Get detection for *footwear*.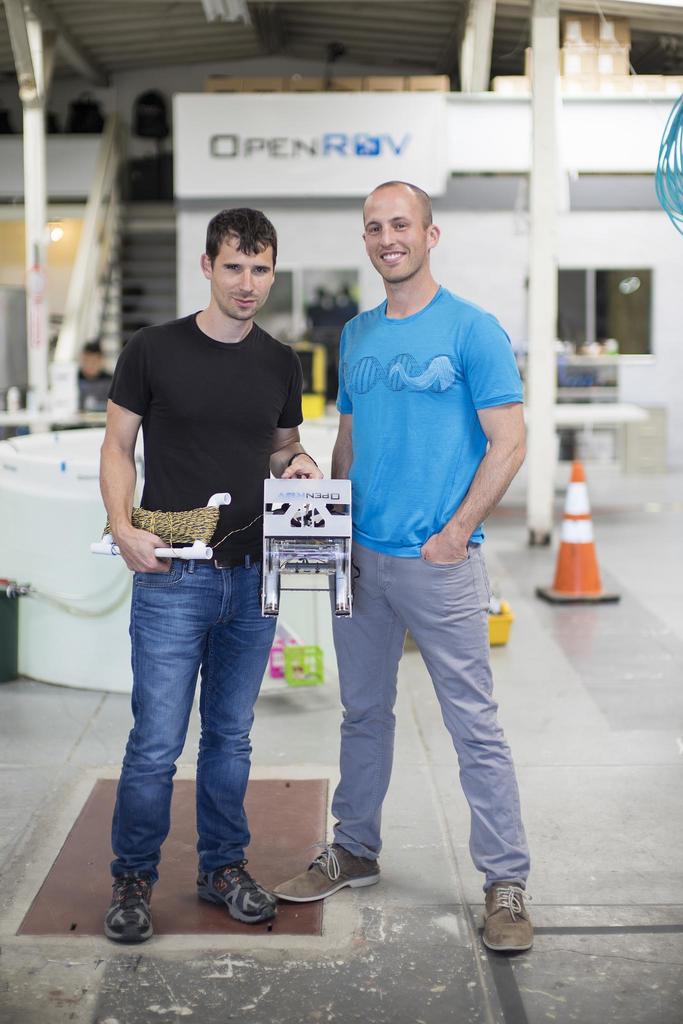
Detection: 282/847/380/912.
